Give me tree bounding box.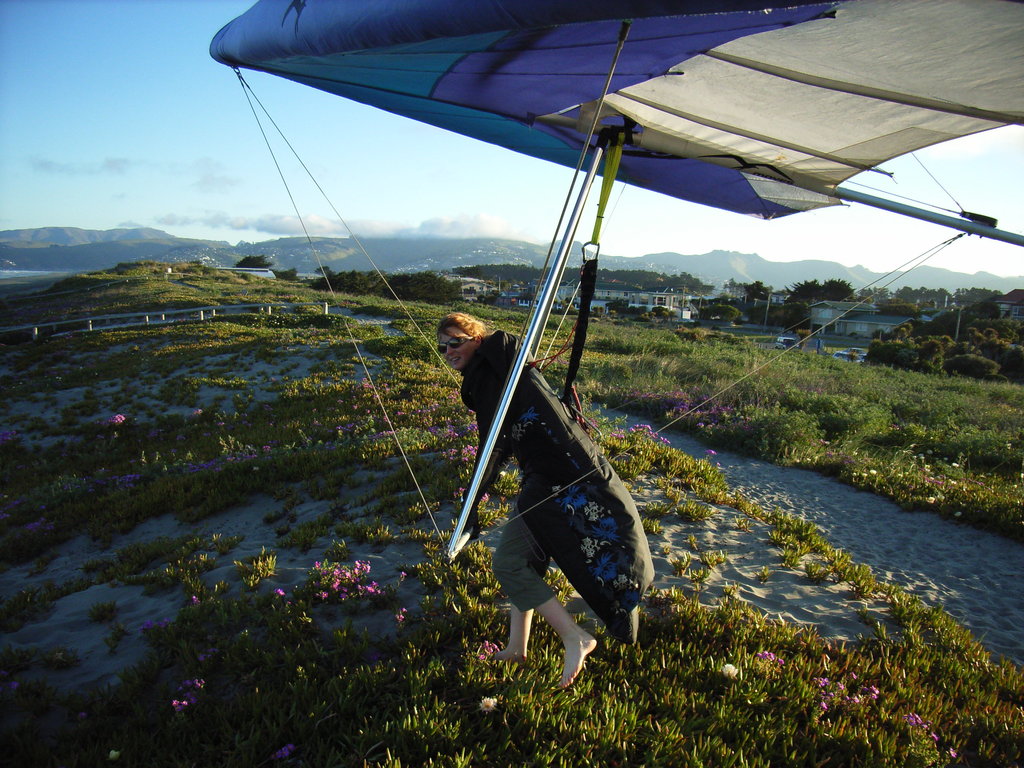
(x1=951, y1=282, x2=1004, y2=310).
